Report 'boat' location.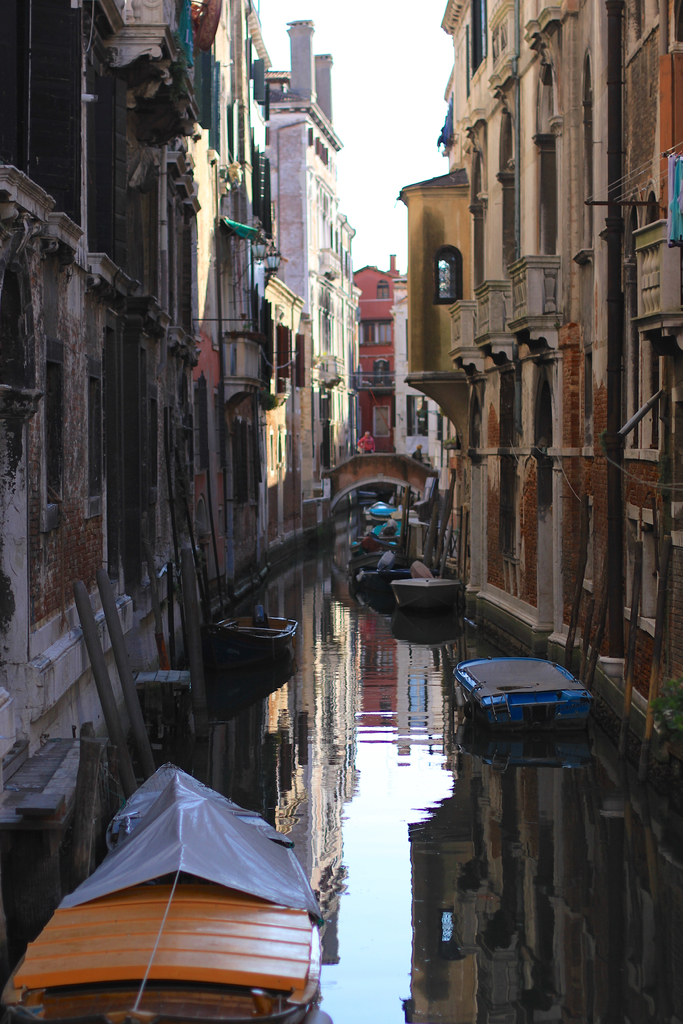
Report: bbox(201, 617, 303, 655).
